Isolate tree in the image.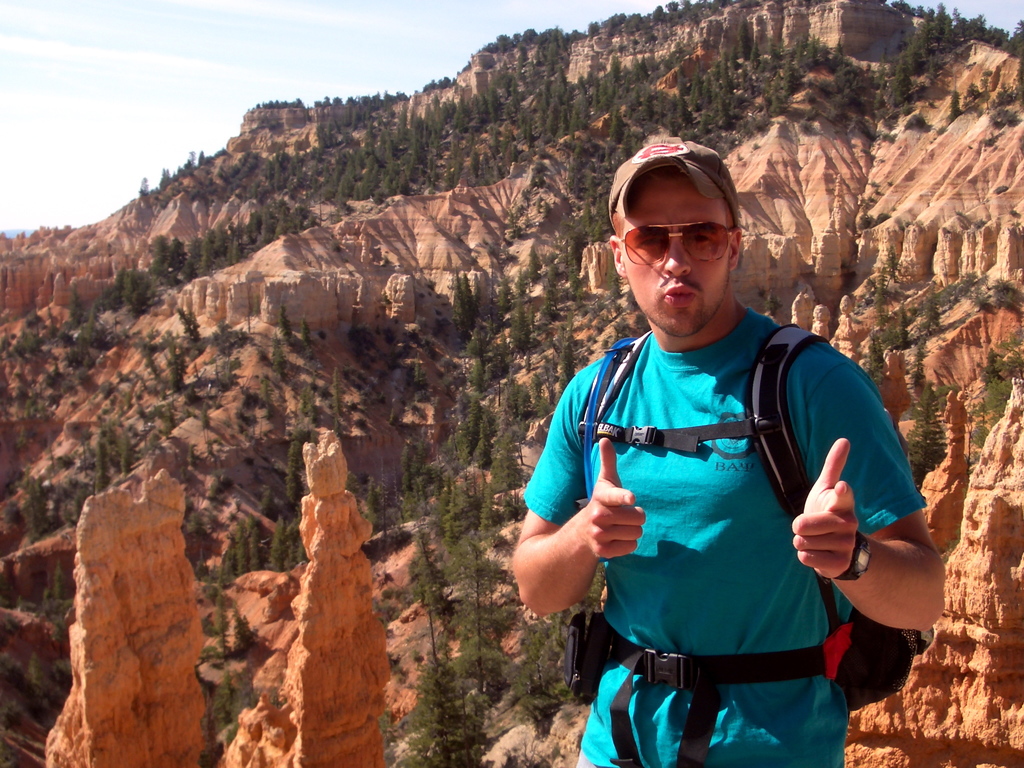
Isolated region: box(400, 654, 495, 767).
